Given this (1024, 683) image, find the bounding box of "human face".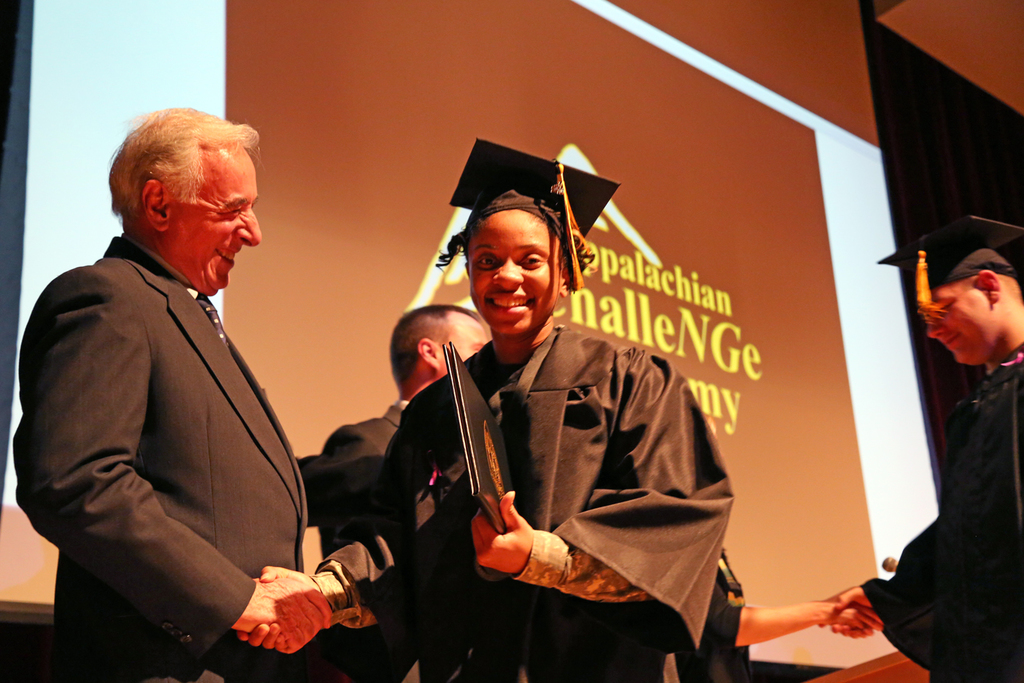
<region>446, 320, 488, 362</region>.
